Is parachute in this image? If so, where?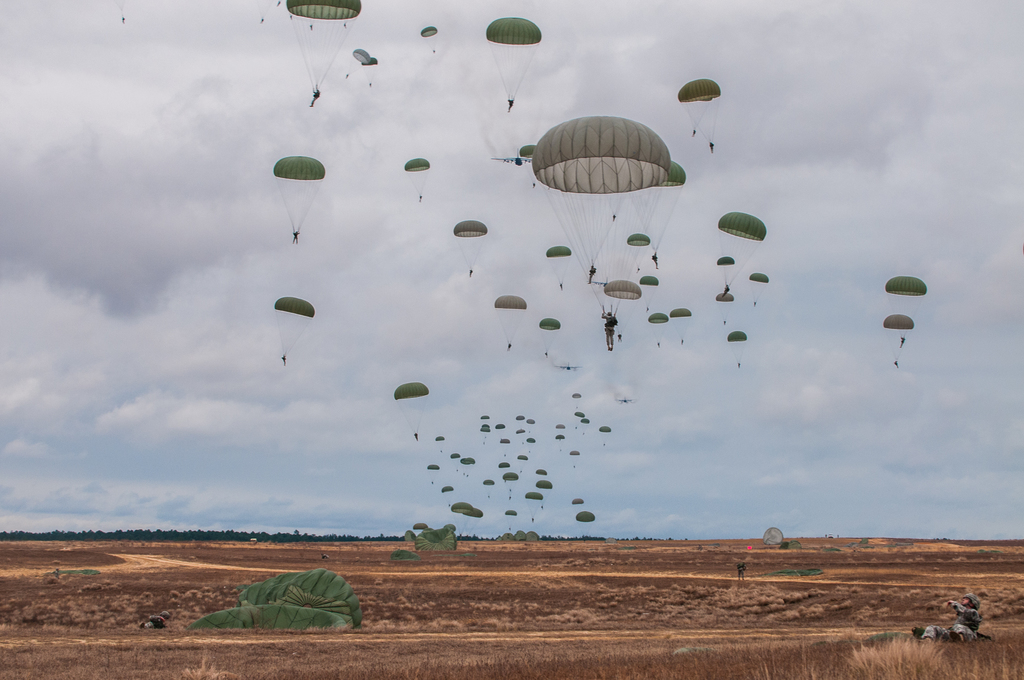
Yes, at 884, 309, 915, 362.
